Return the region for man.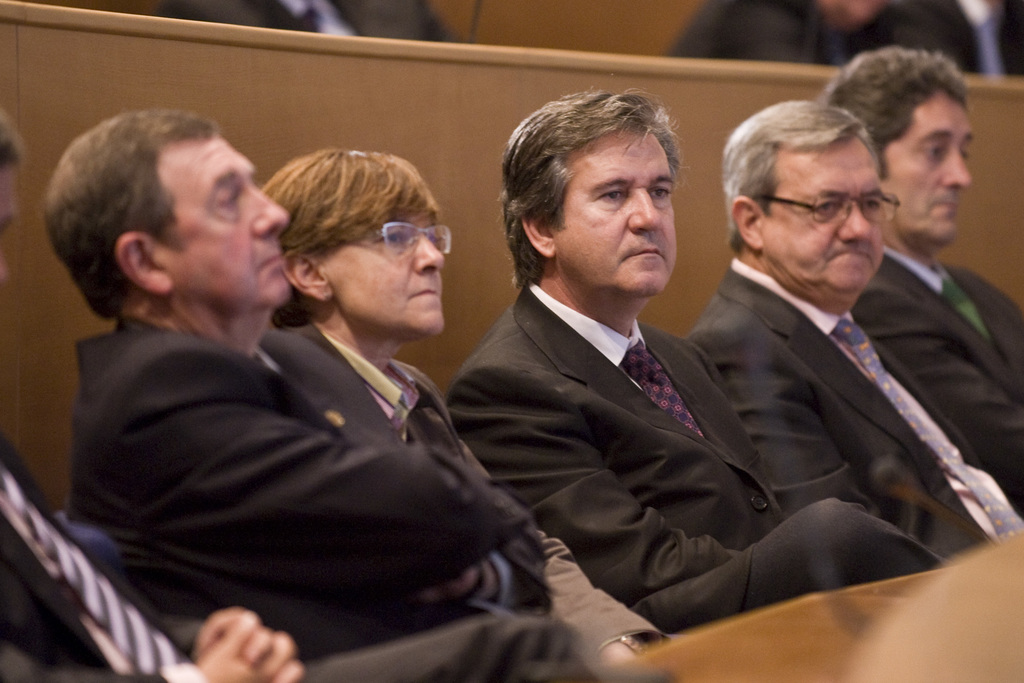
locate(988, 0, 1023, 75).
